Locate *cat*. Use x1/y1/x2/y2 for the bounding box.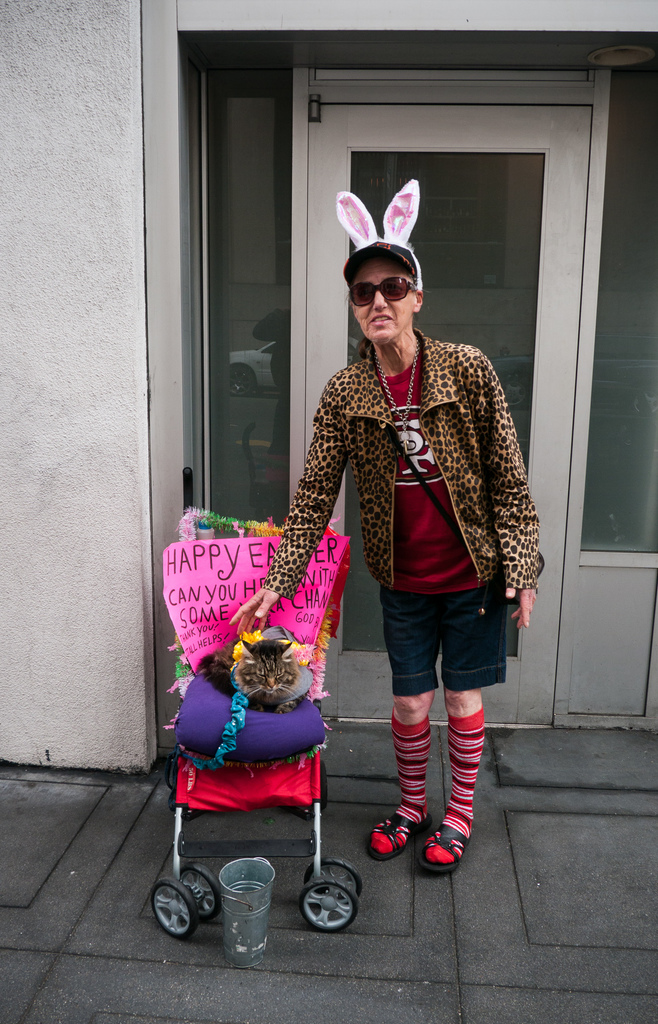
207/623/316/714.
